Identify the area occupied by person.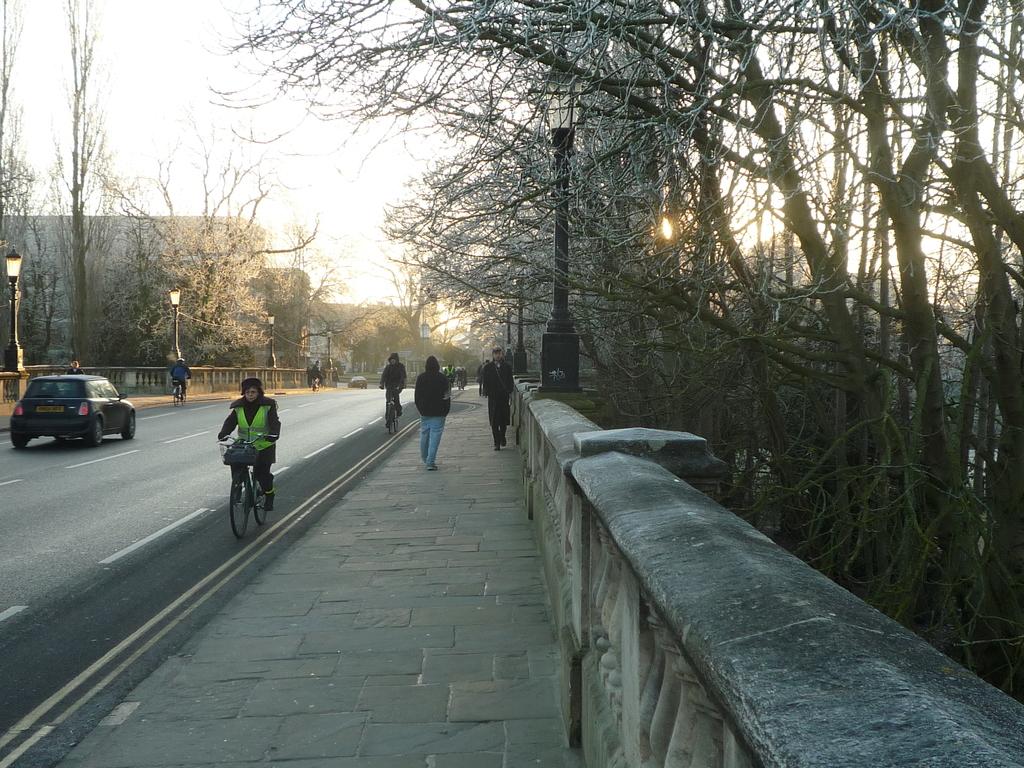
Area: bbox=[172, 355, 195, 399].
